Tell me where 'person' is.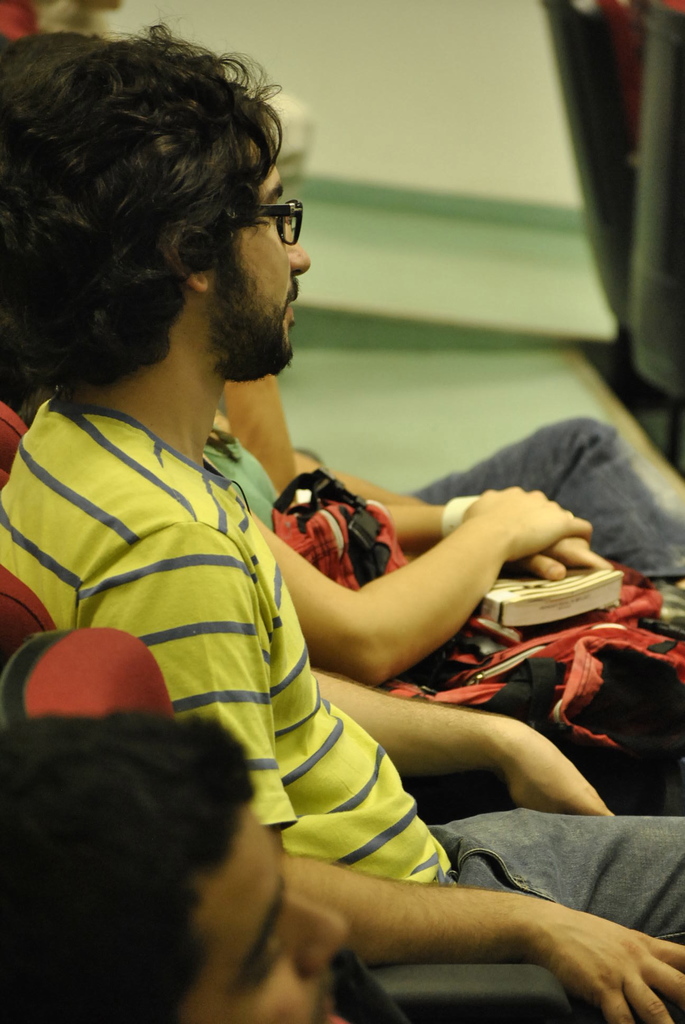
'person' is at BBox(21, 417, 684, 813).
